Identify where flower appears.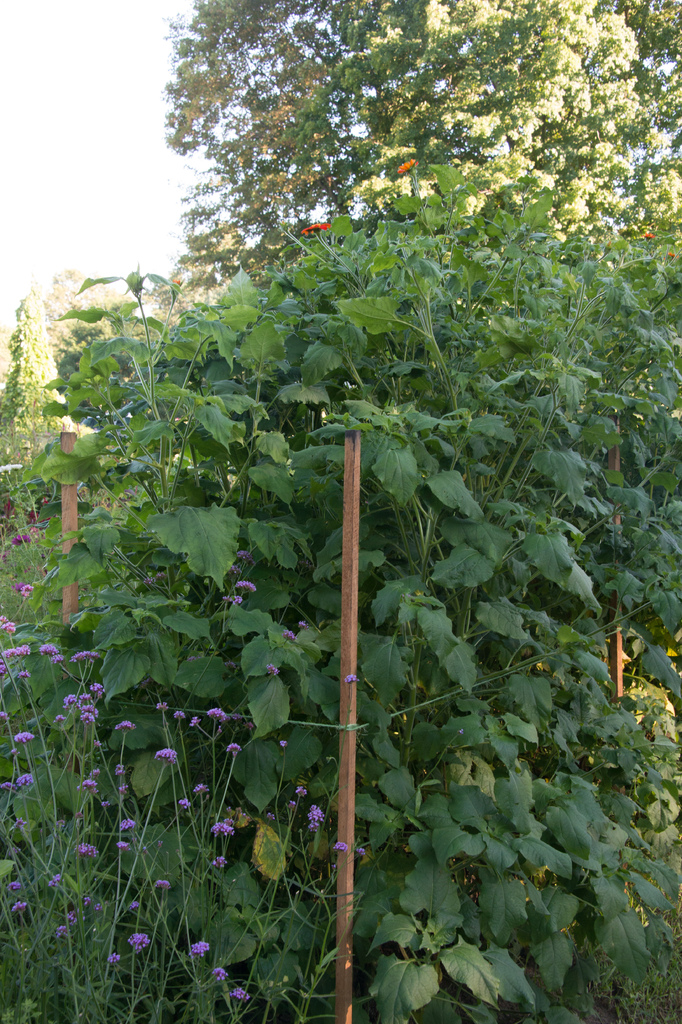
Appears at crop(278, 737, 292, 755).
